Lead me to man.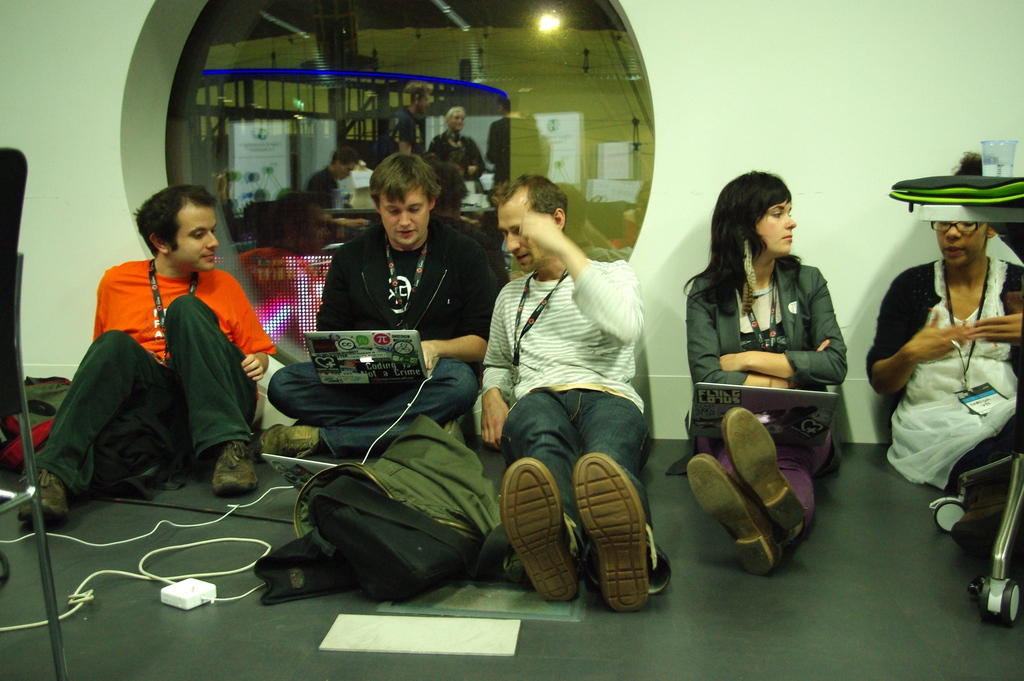
Lead to region(474, 173, 673, 612).
